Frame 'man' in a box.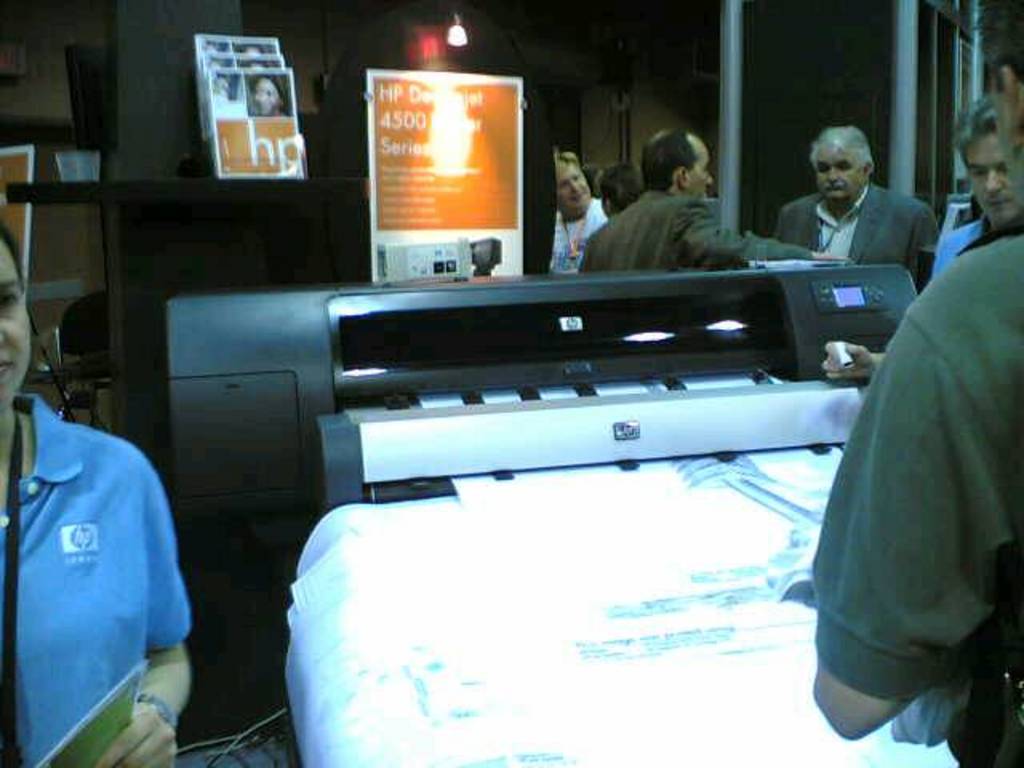
region(549, 150, 603, 272).
